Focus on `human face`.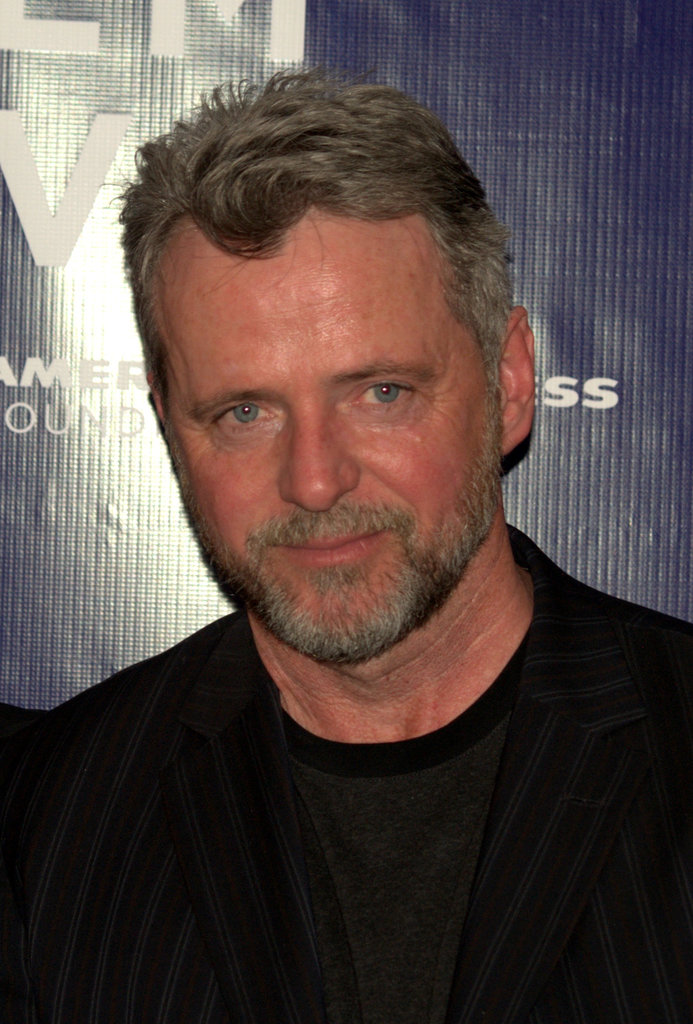
Focused at [x1=159, y1=228, x2=503, y2=662].
